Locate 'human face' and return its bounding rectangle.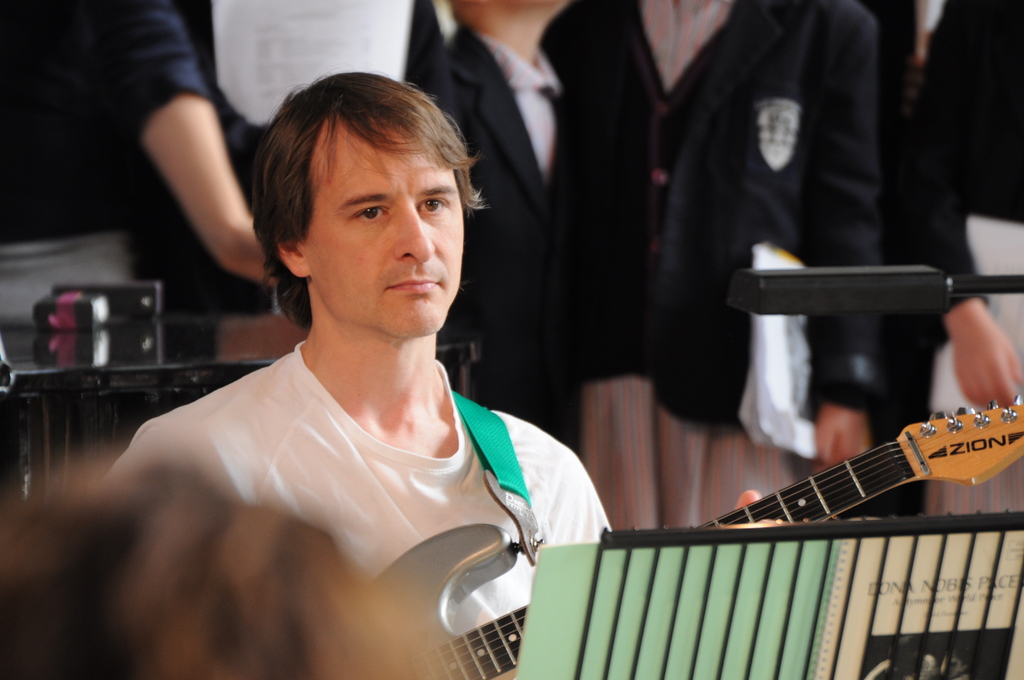
pyautogui.locateOnScreen(315, 114, 463, 344).
